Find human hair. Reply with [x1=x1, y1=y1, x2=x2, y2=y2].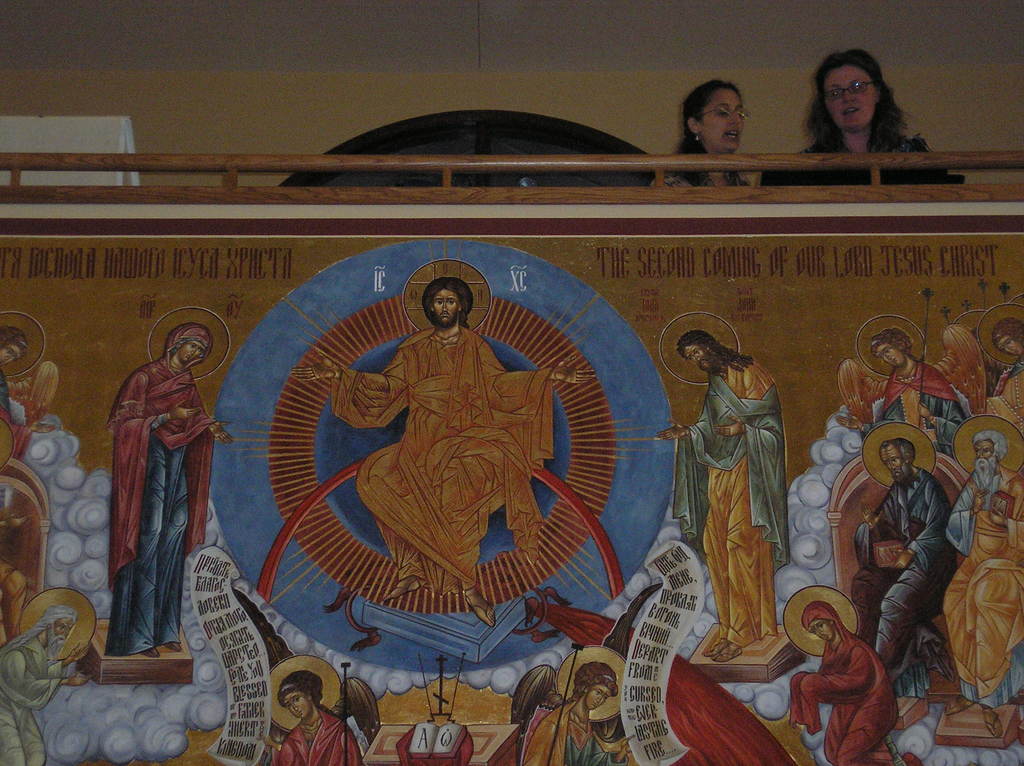
[x1=422, y1=276, x2=474, y2=327].
